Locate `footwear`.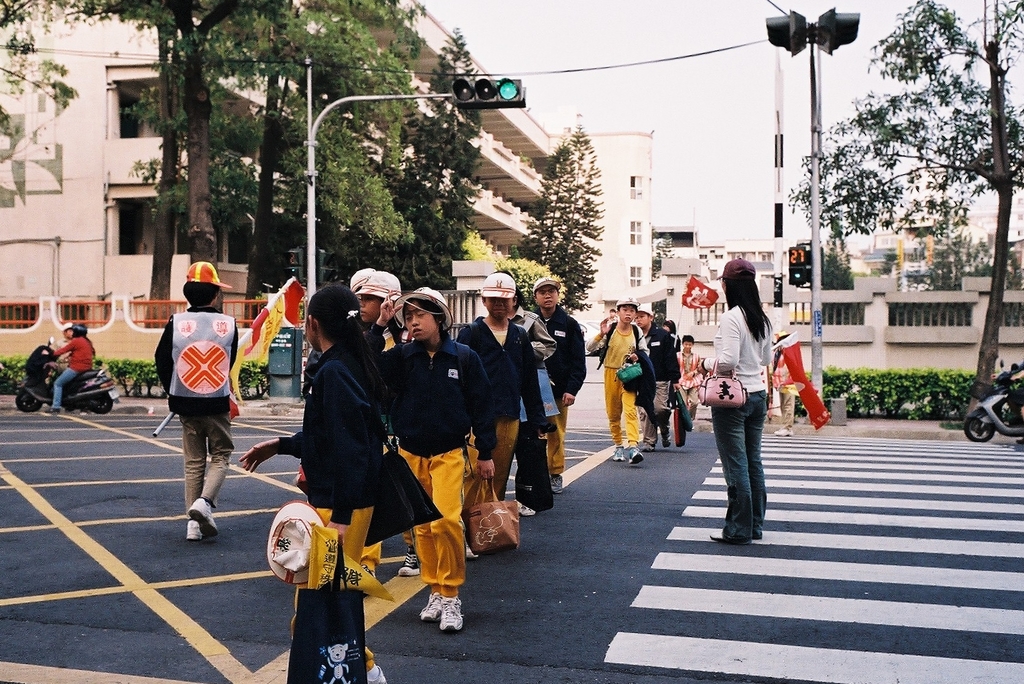
Bounding box: box(422, 594, 444, 620).
